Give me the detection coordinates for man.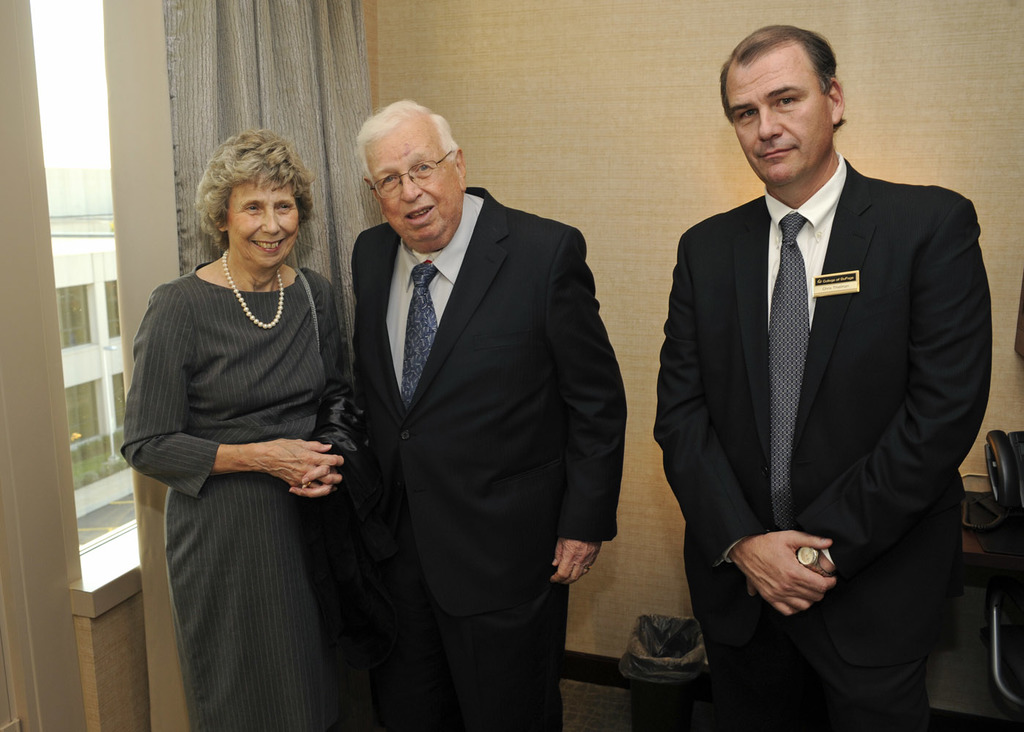
crop(332, 106, 629, 731).
